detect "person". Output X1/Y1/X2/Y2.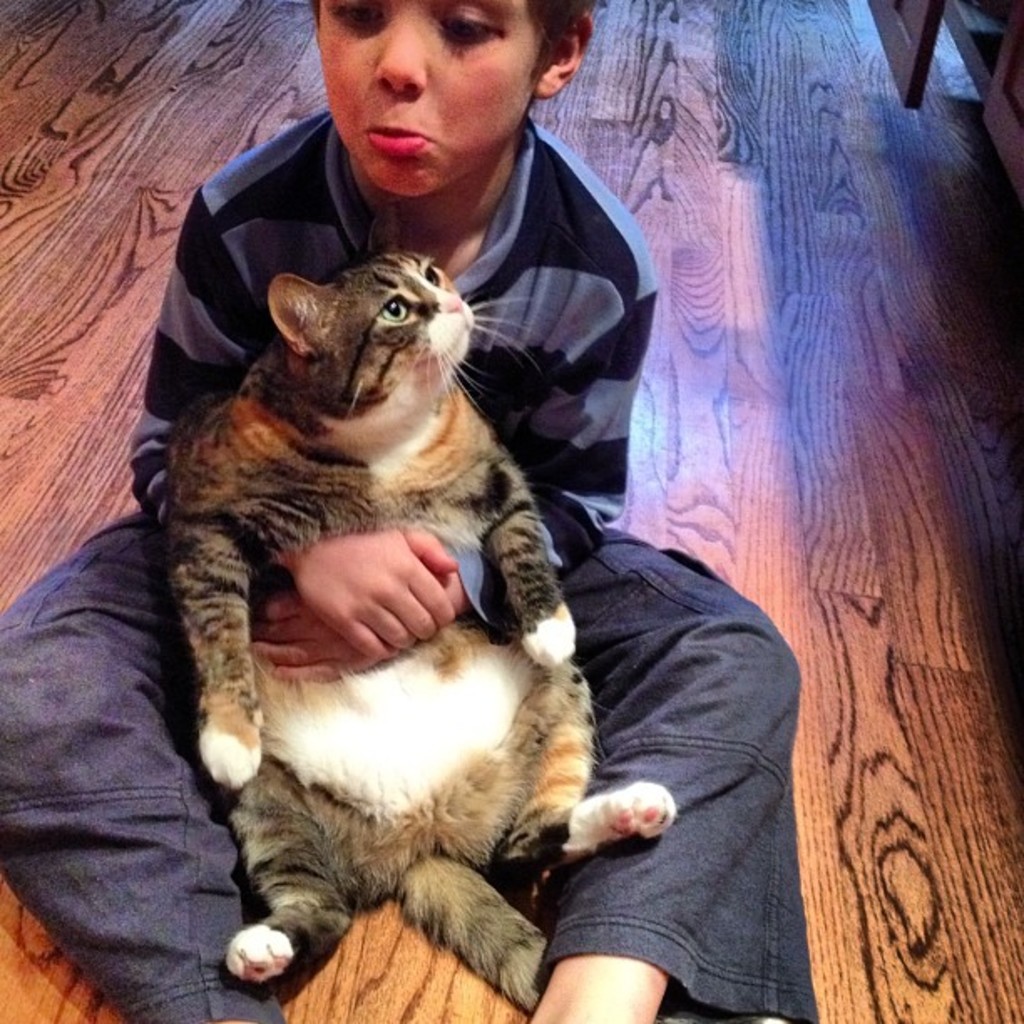
0/0/820/1022.
